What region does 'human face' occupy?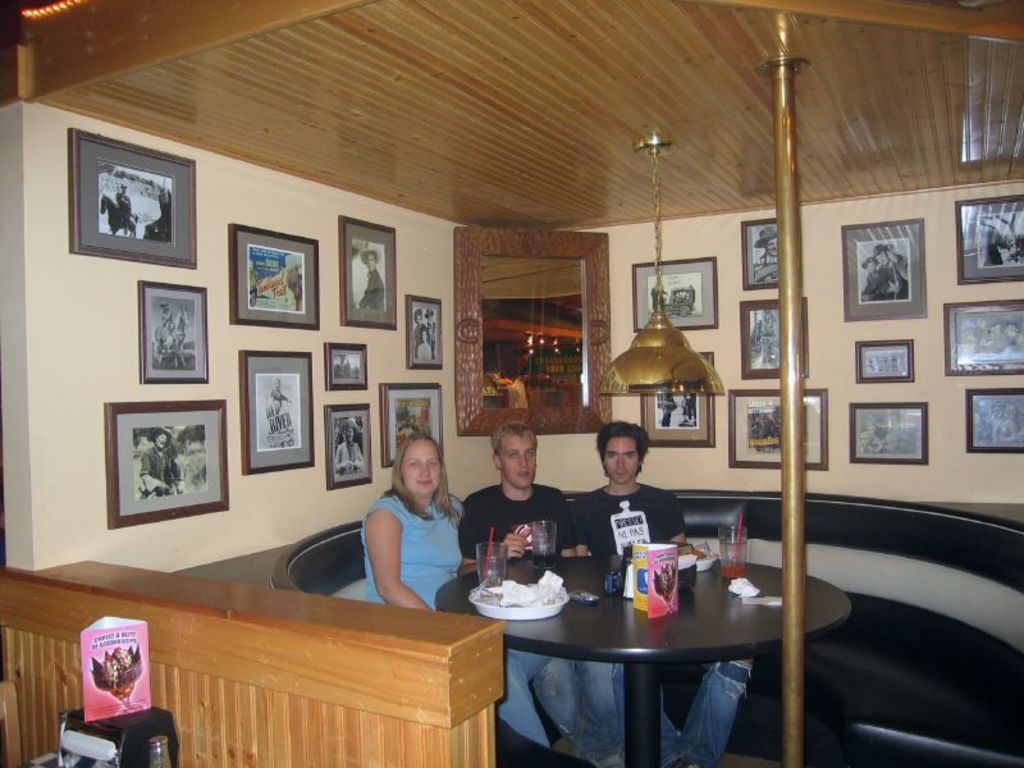
366,253,374,271.
